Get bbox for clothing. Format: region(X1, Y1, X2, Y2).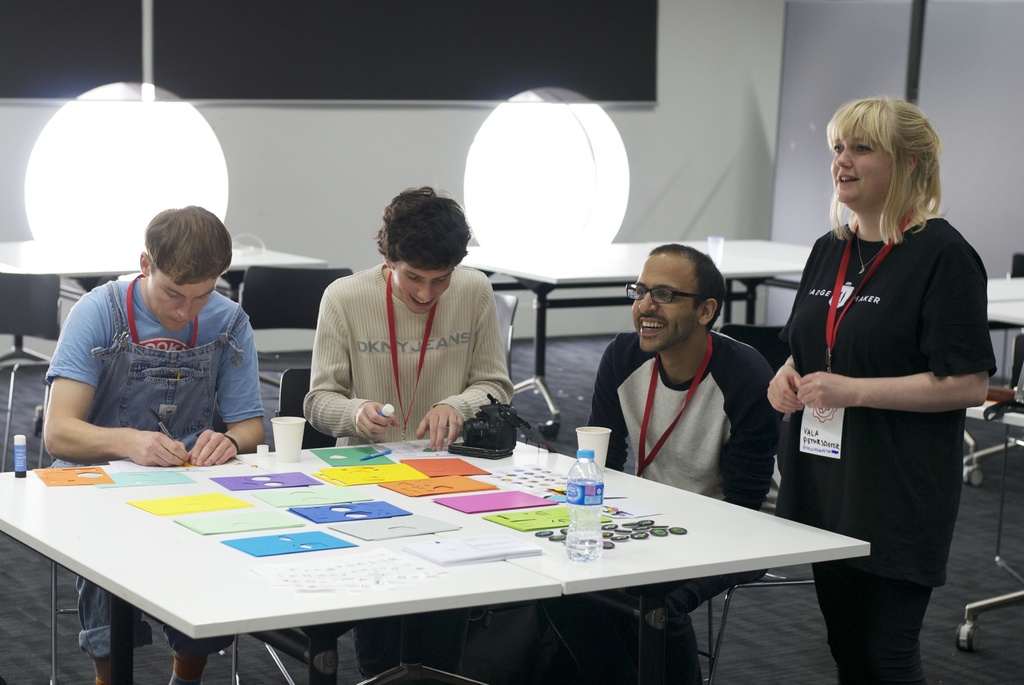
region(45, 274, 267, 667).
